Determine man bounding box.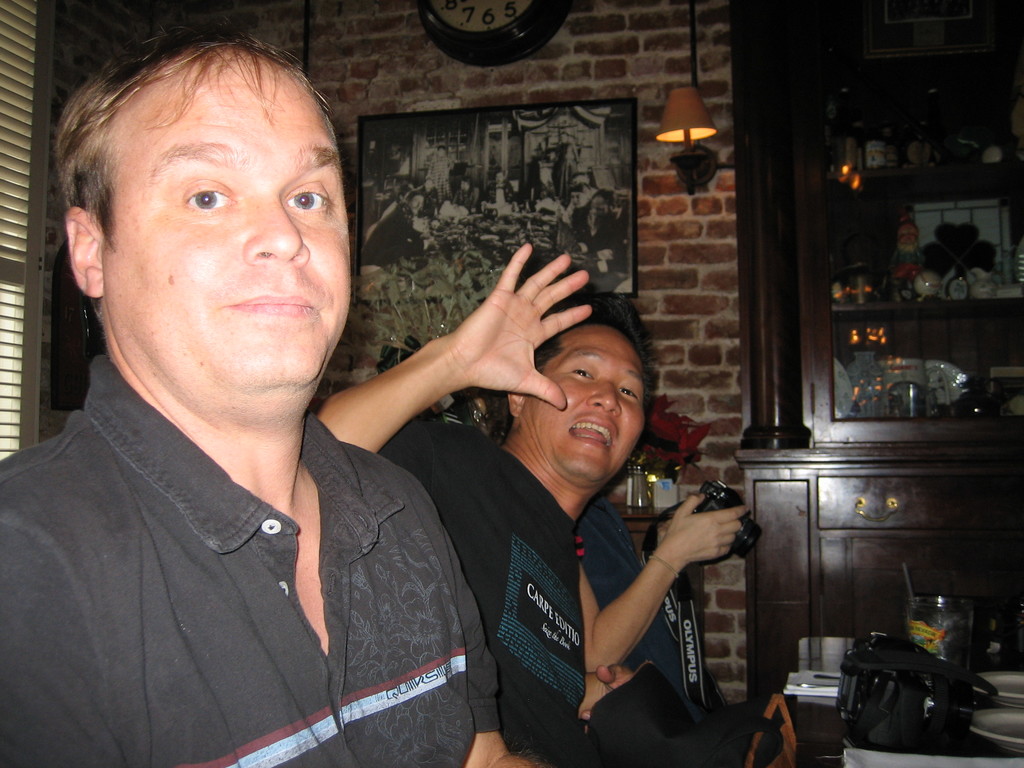
Determined: (left=483, top=166, right=522, bottom=214).
